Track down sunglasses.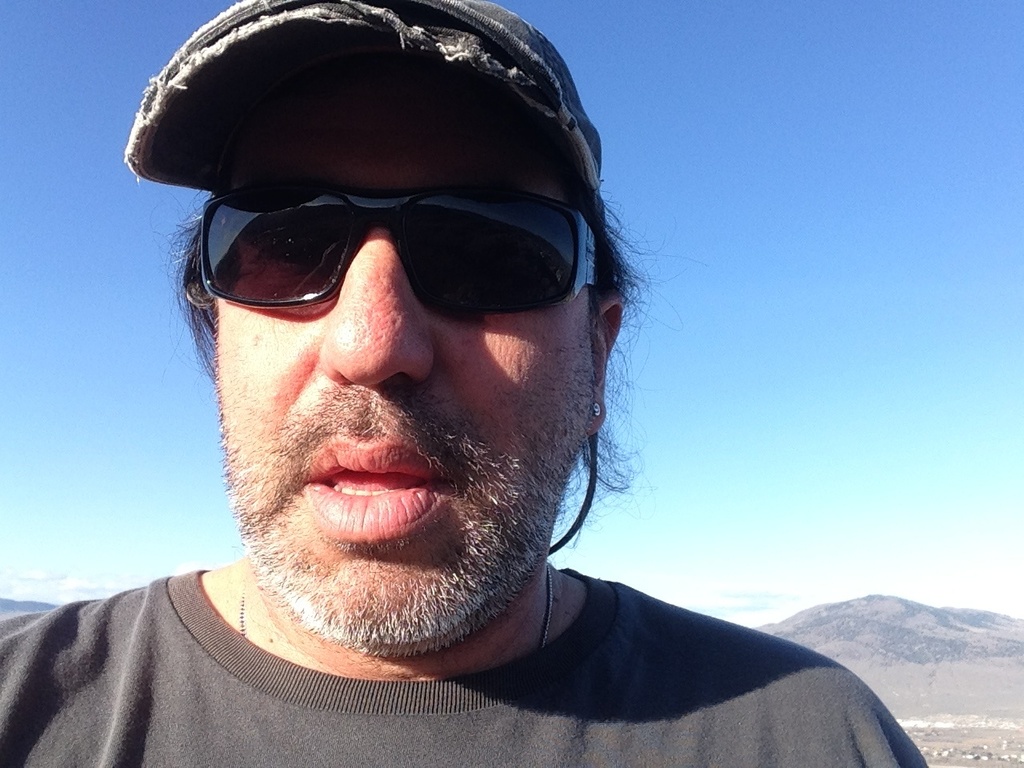
Tracked to box=[202, 181, 598, 314].
